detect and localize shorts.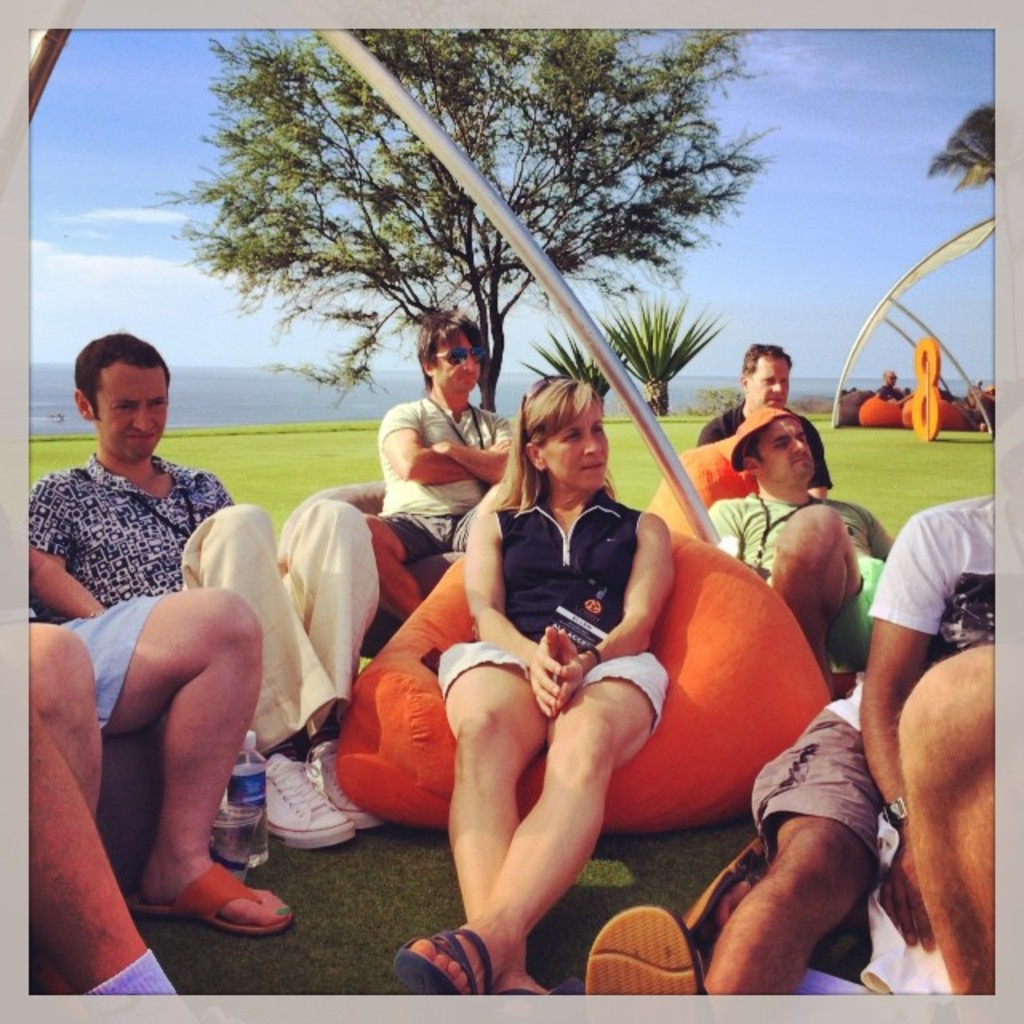
Localized at x1=53 y1=590 x2=163 y2=722.
